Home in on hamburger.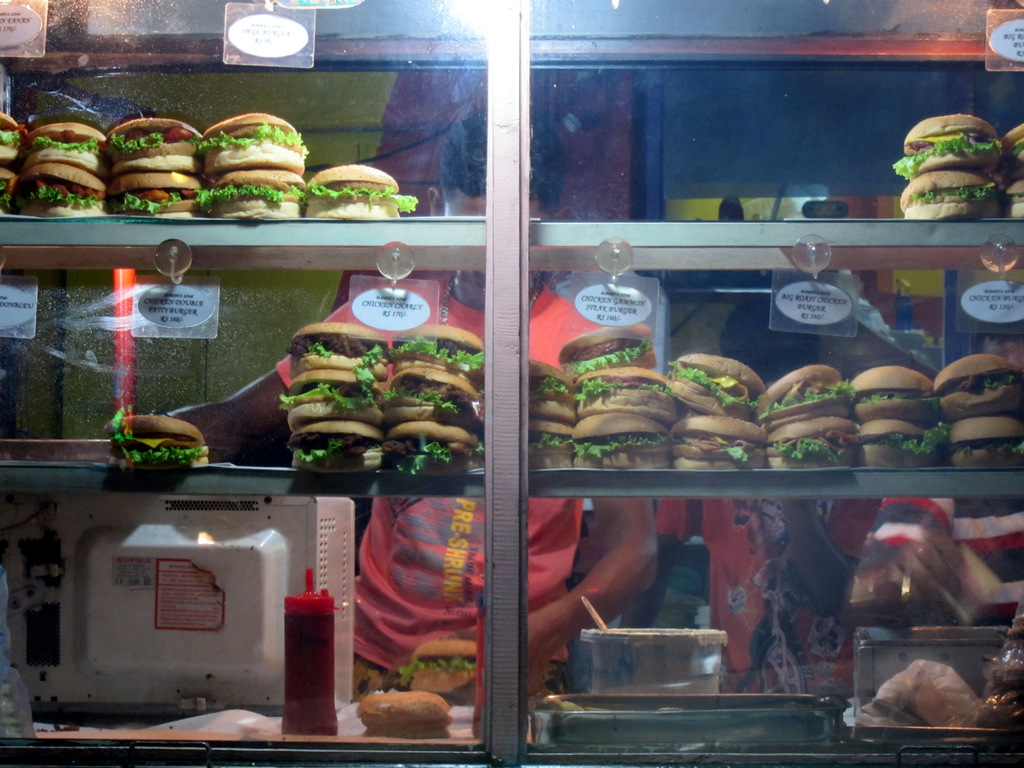
Homed in at (x1=289, y1=318, x2=387, y2=384).
